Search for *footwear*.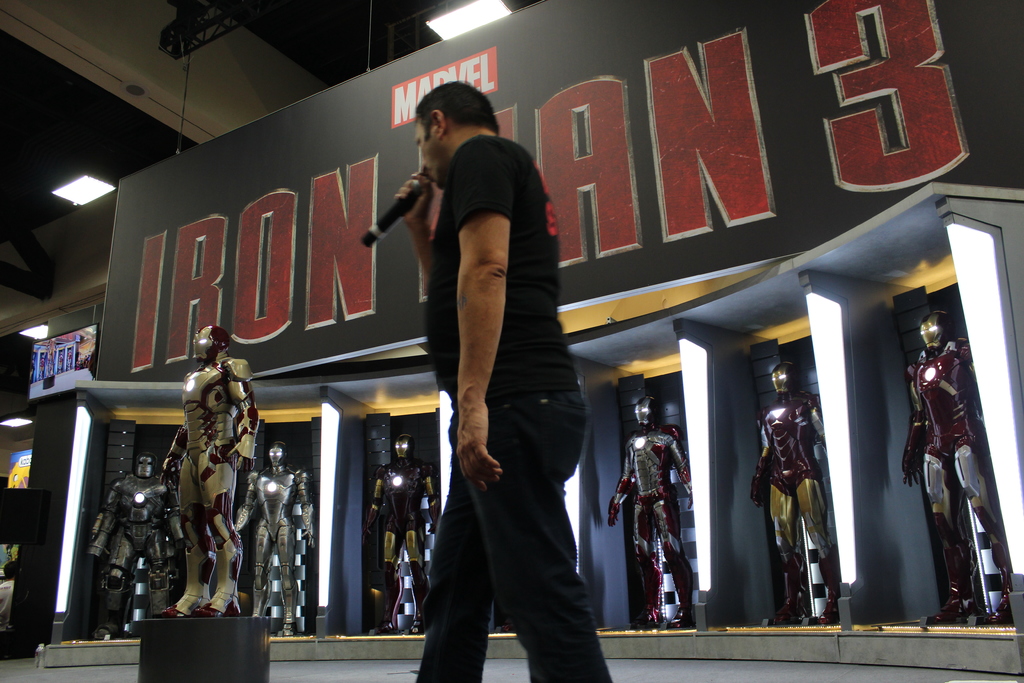
Found at <bbox>155, 601, 189, 617</bbox>.
